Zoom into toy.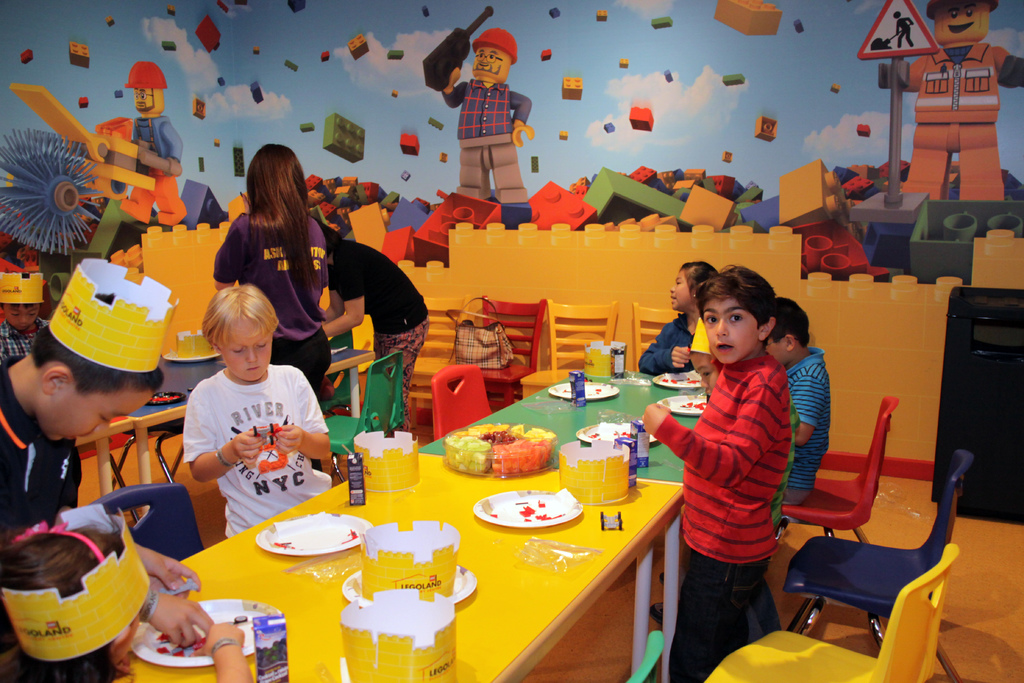
Zoom target: rect(531, 156, 540, 175).
